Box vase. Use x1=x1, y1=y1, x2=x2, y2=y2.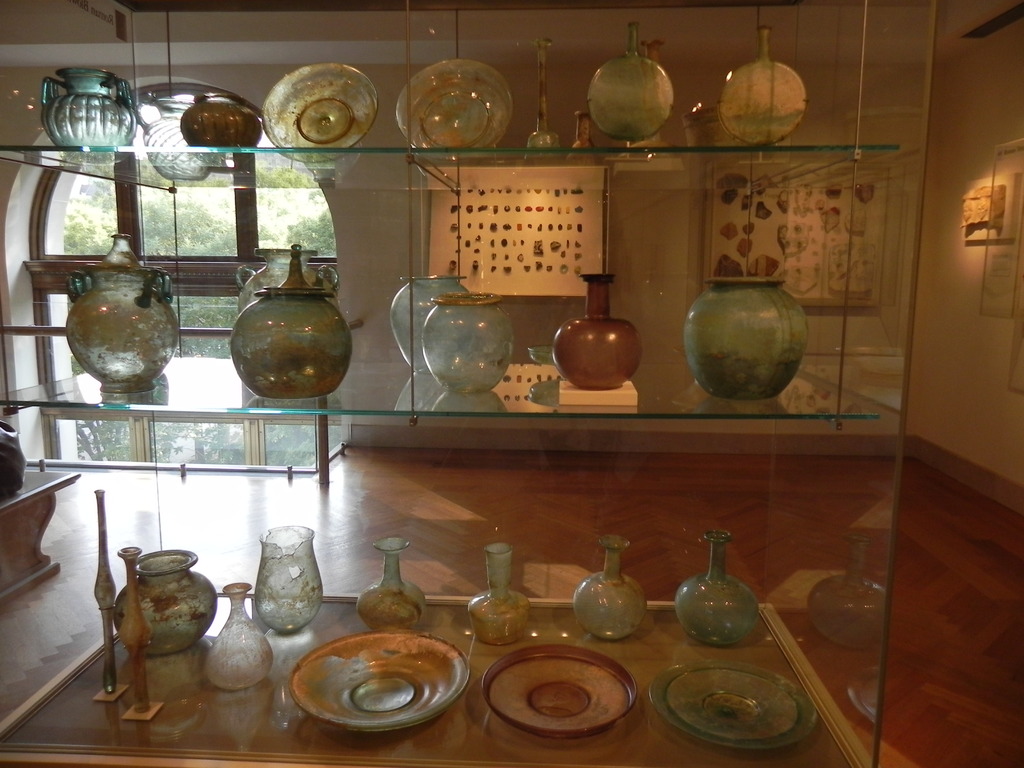
x1=673, y1=528, x2=763, y2=644.
